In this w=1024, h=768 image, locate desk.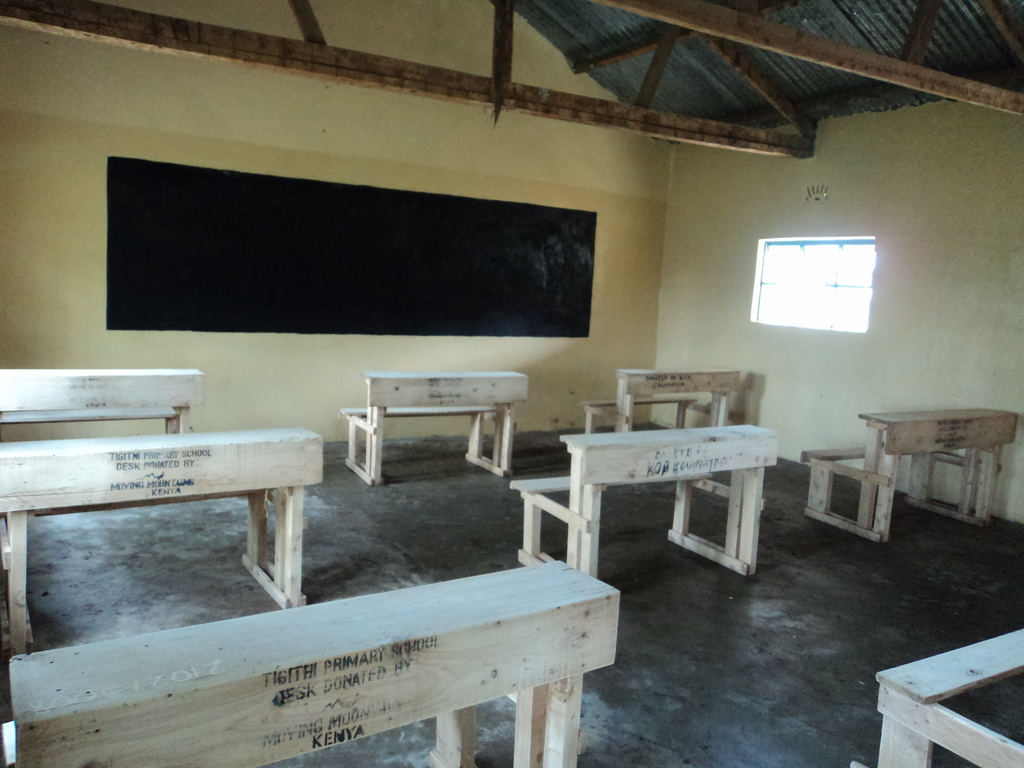
Bounding box: box(0, 365, 214, 436).
